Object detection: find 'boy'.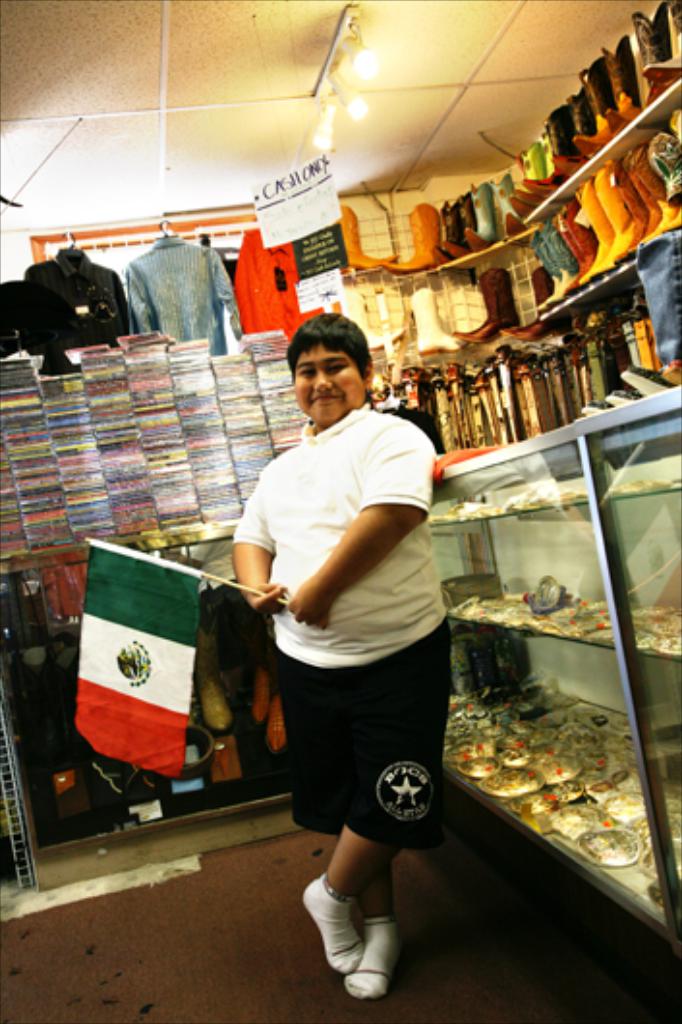
<box>205,299,469,1016</box>.
